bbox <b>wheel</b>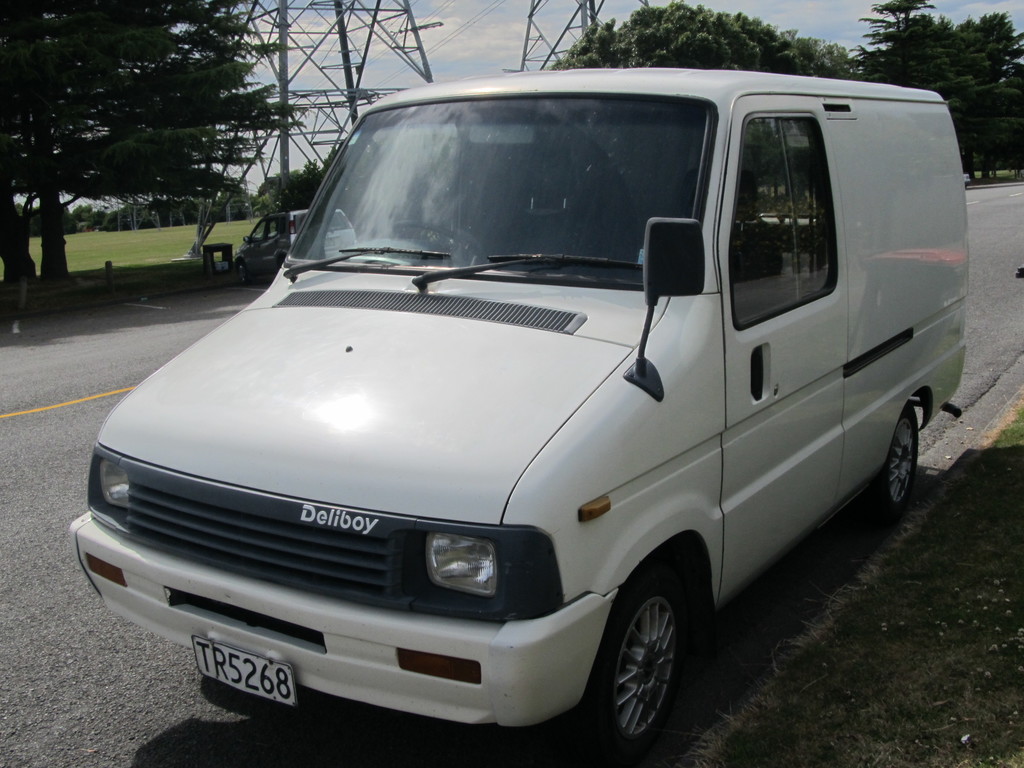
238 260 247 283
